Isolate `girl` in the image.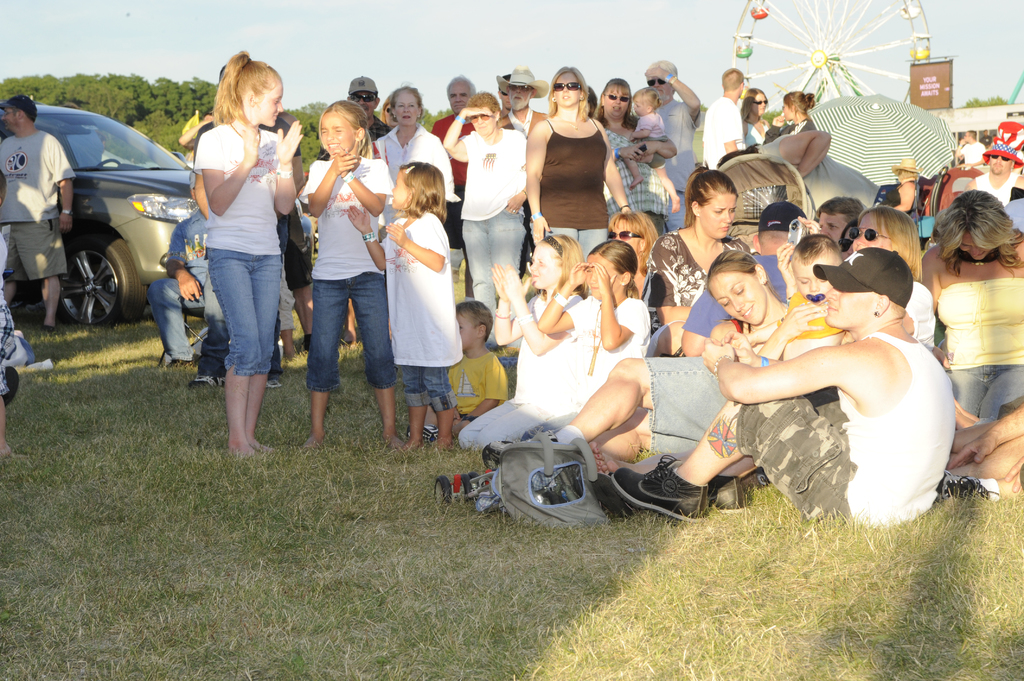
Isolated region: (x1=528, y1=68, x2=622, y2=252).
